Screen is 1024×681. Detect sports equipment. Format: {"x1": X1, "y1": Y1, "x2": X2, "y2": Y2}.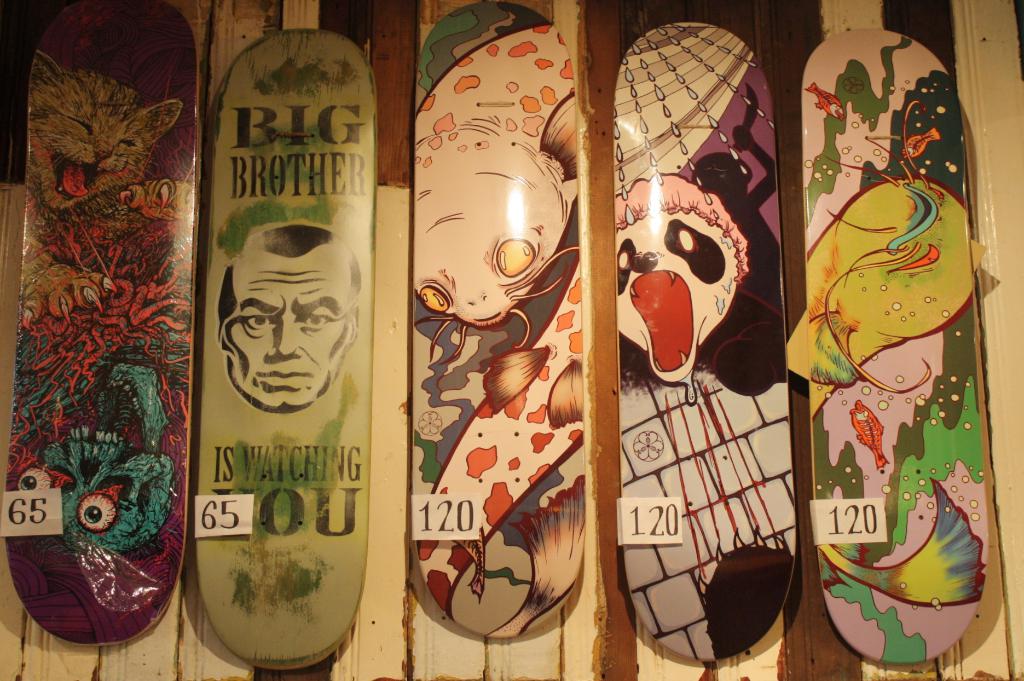
{"x1": 199, "y1": 25, "x2": 377, "y2": 672}.
